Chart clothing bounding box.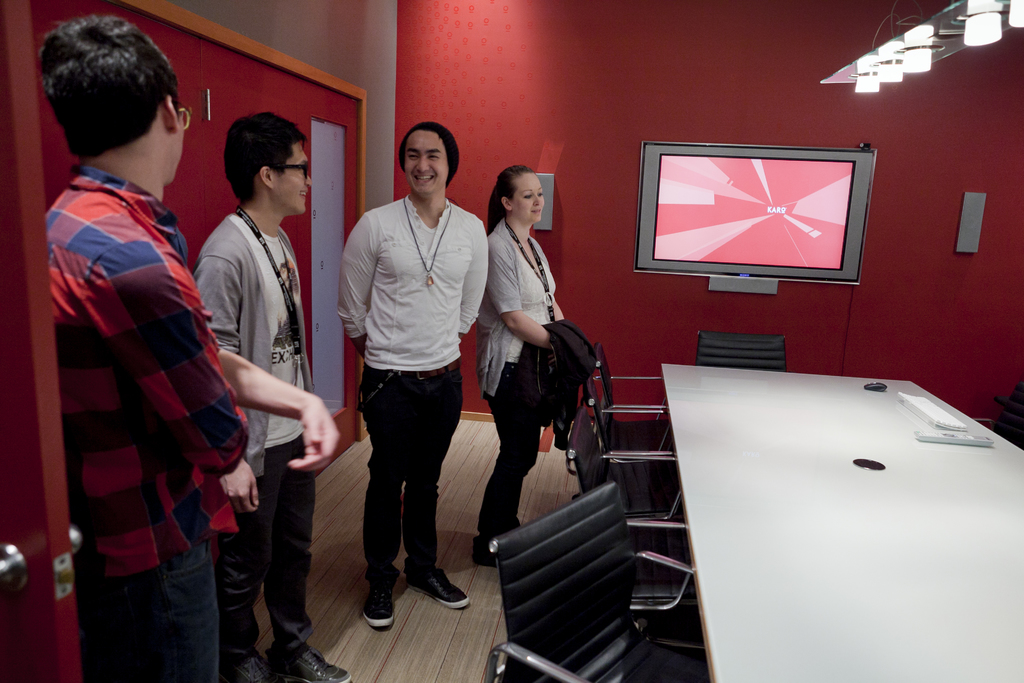
Charted: <box>337,194,486,578</box>.
